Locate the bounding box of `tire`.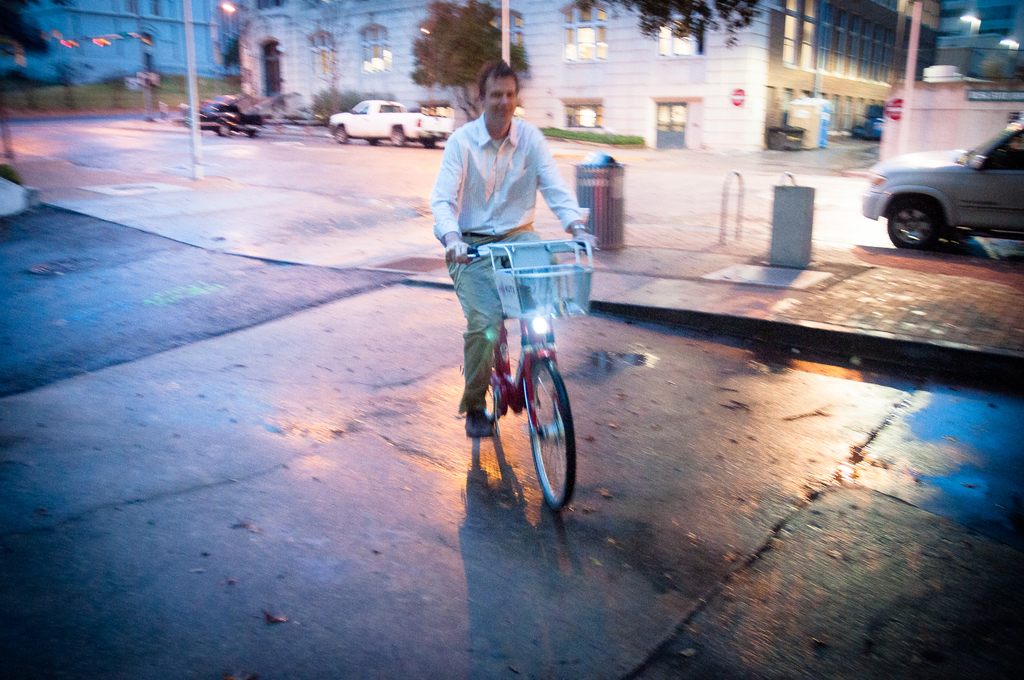
Bounding box: [388, 125, 406, 145].
